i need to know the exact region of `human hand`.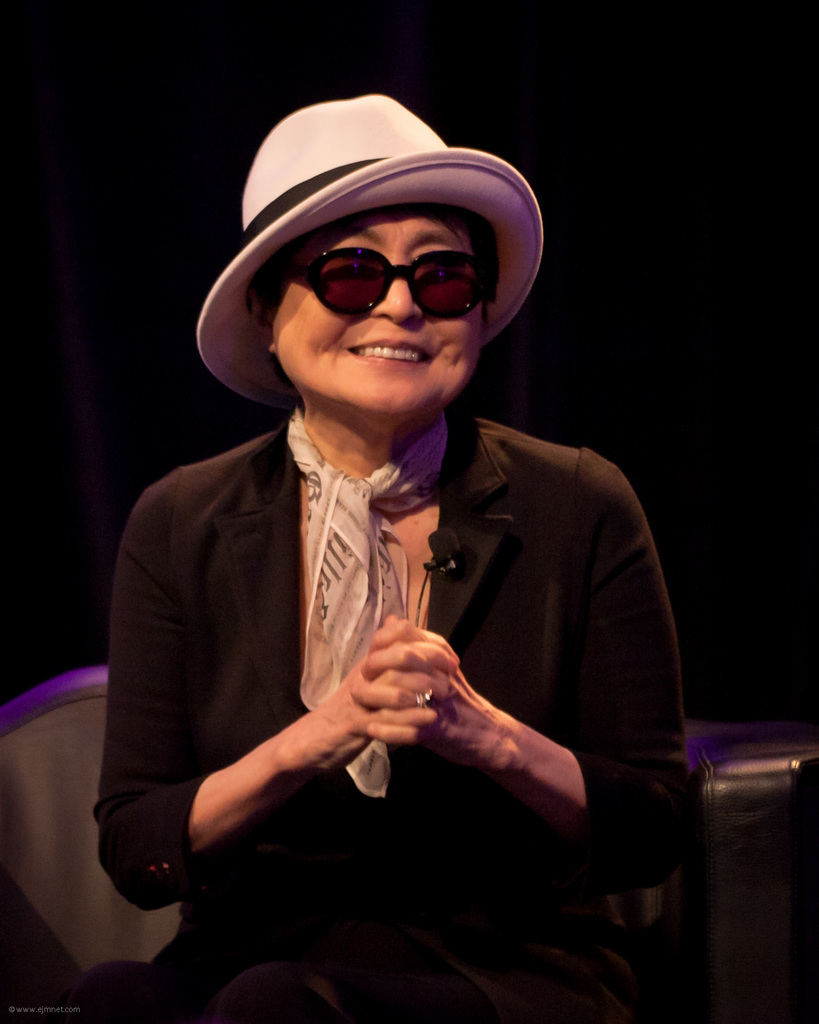
Region: (x1=359, y1=620, x2=516, y2=769).
